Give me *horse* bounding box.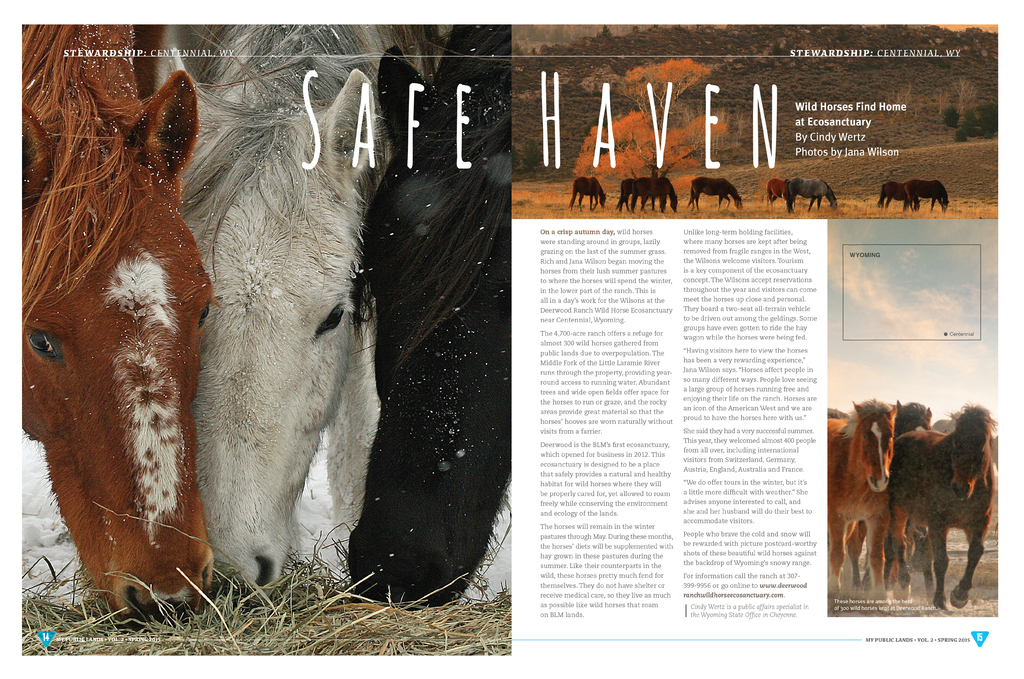
box=[781, 179, 840, 213].
